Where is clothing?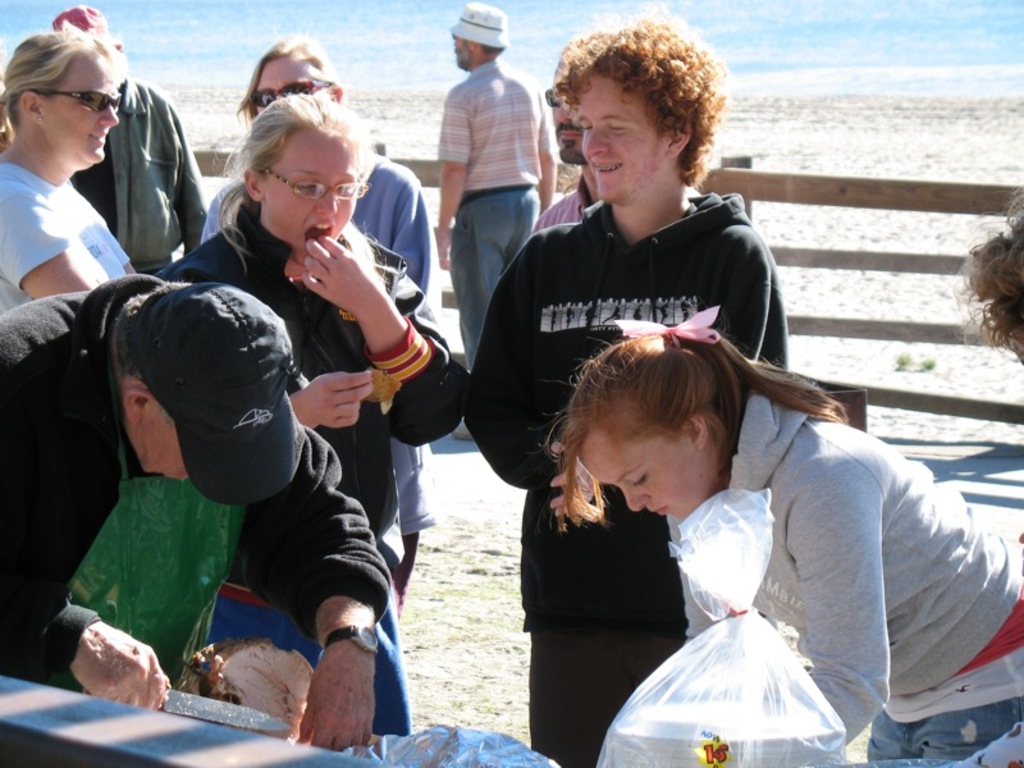
box(150, 212, 458, 736).
